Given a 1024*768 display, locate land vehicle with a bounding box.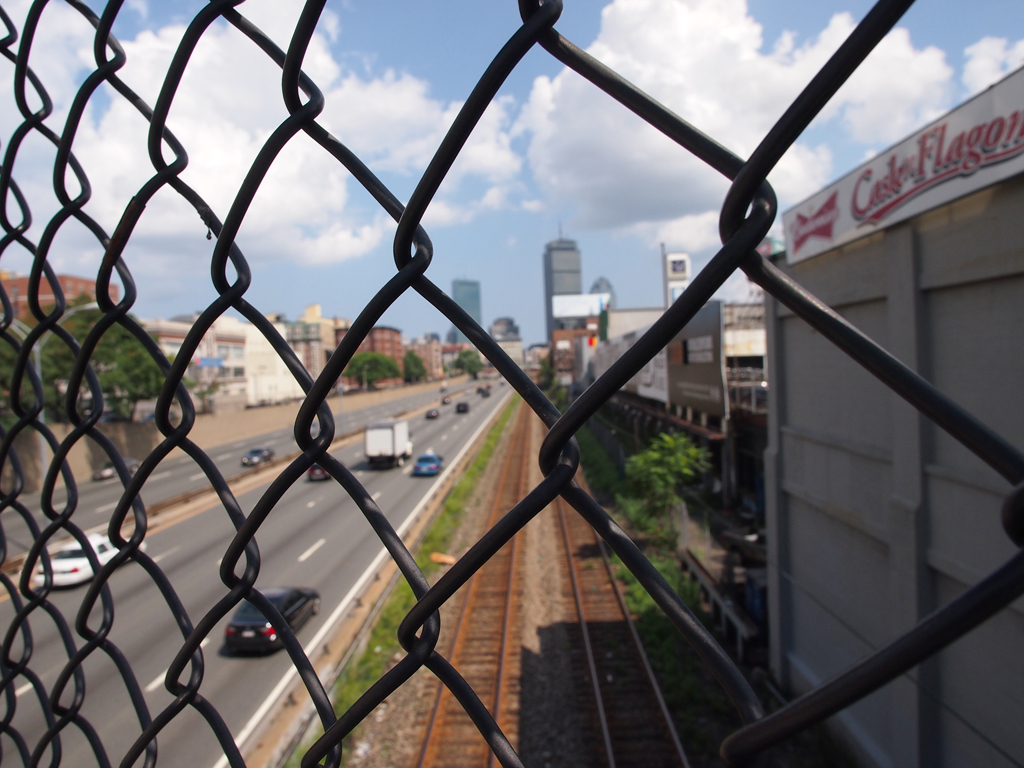
Located: (366,426,411,459).
